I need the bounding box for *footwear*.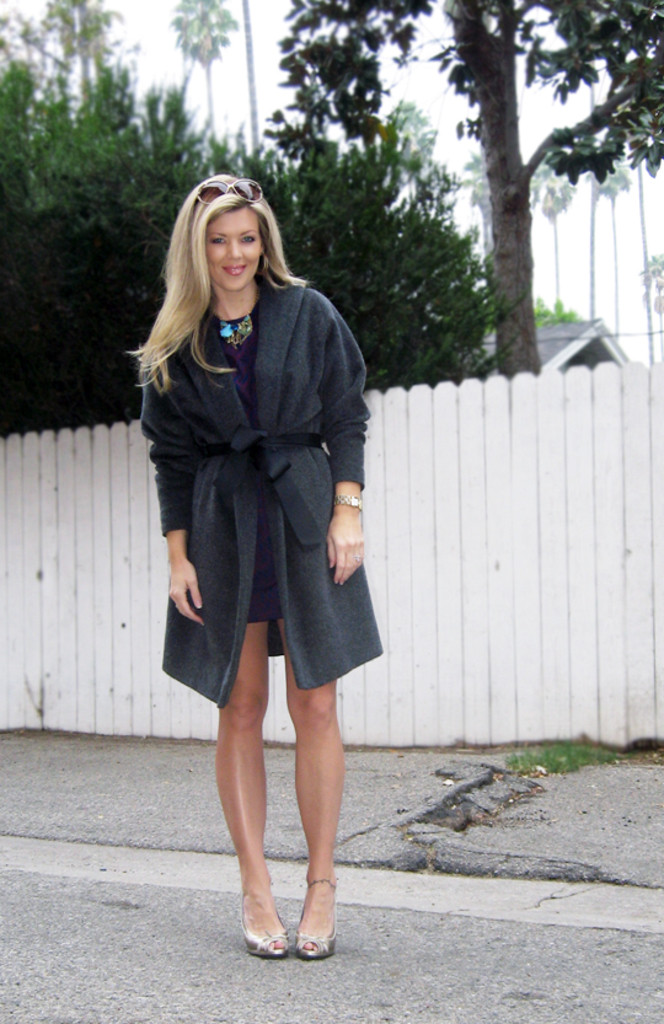
Here it is: x1=298, y1=883, x2=338, y2=955.
